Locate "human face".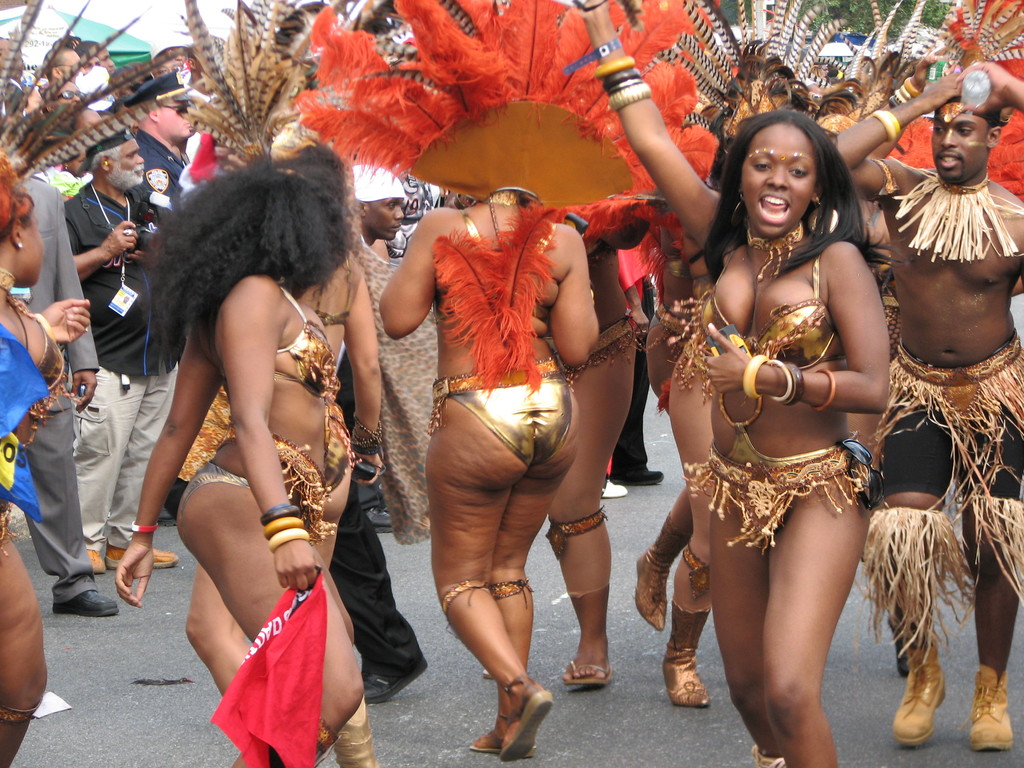
Bounding box: 159, 100, 191, 139.
